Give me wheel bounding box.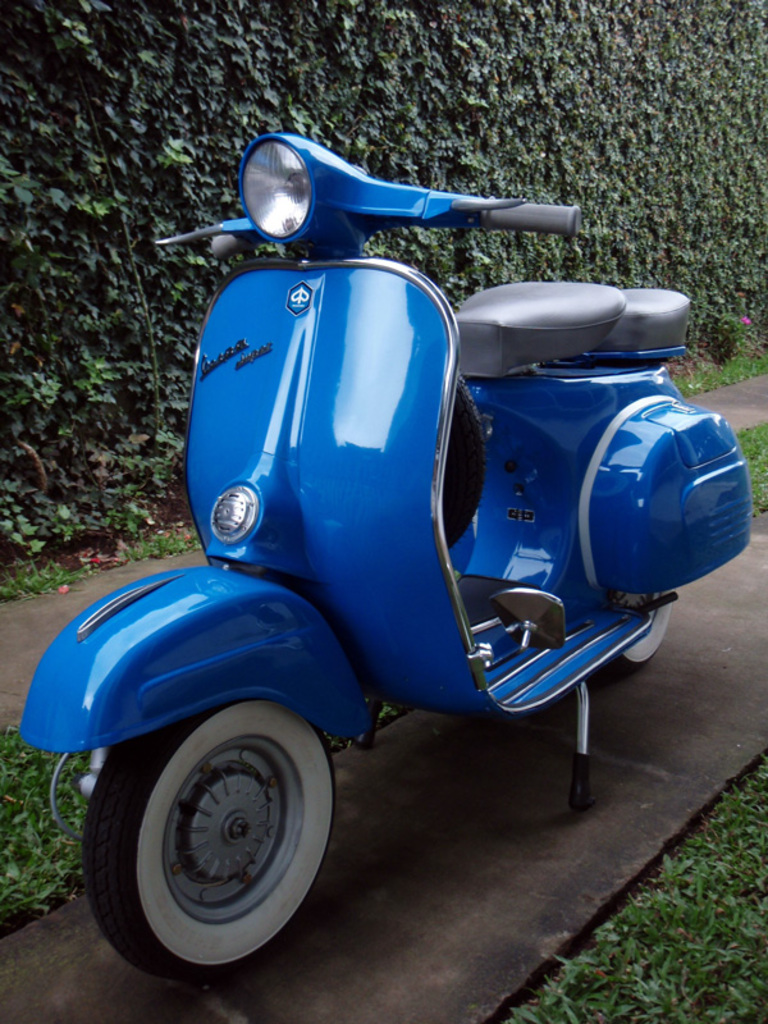
region(87, 699, 342, 961).
